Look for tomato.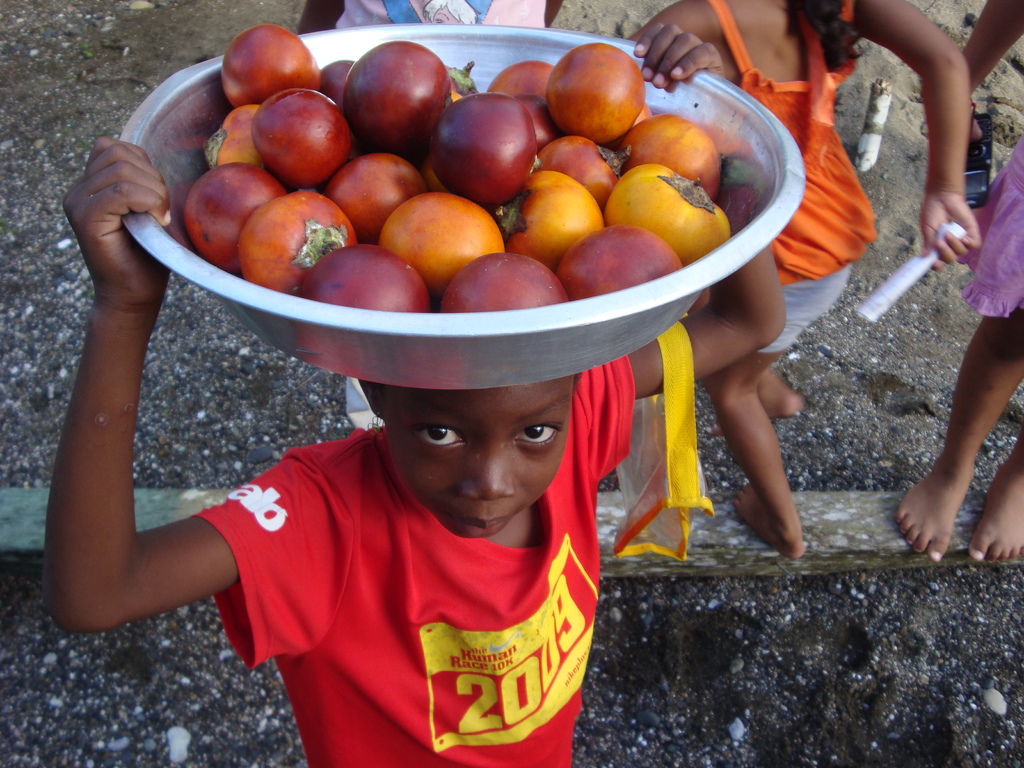
Found: pyautogui.locateOnScreen(252, 87, 355, 189).
